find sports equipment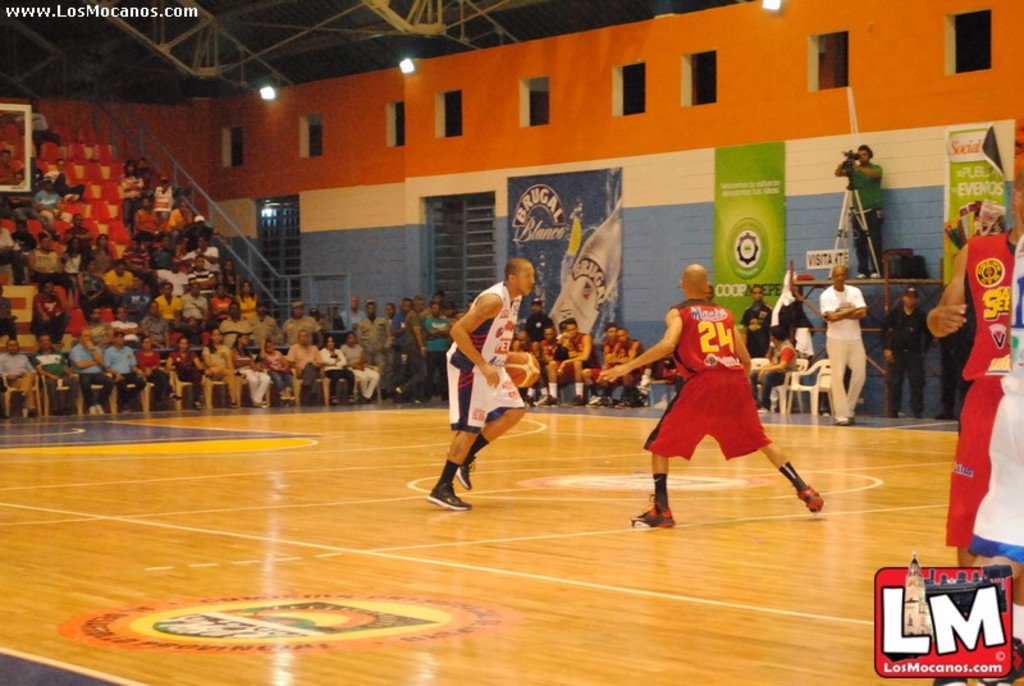
l=627, t=497, r=676, b=534
